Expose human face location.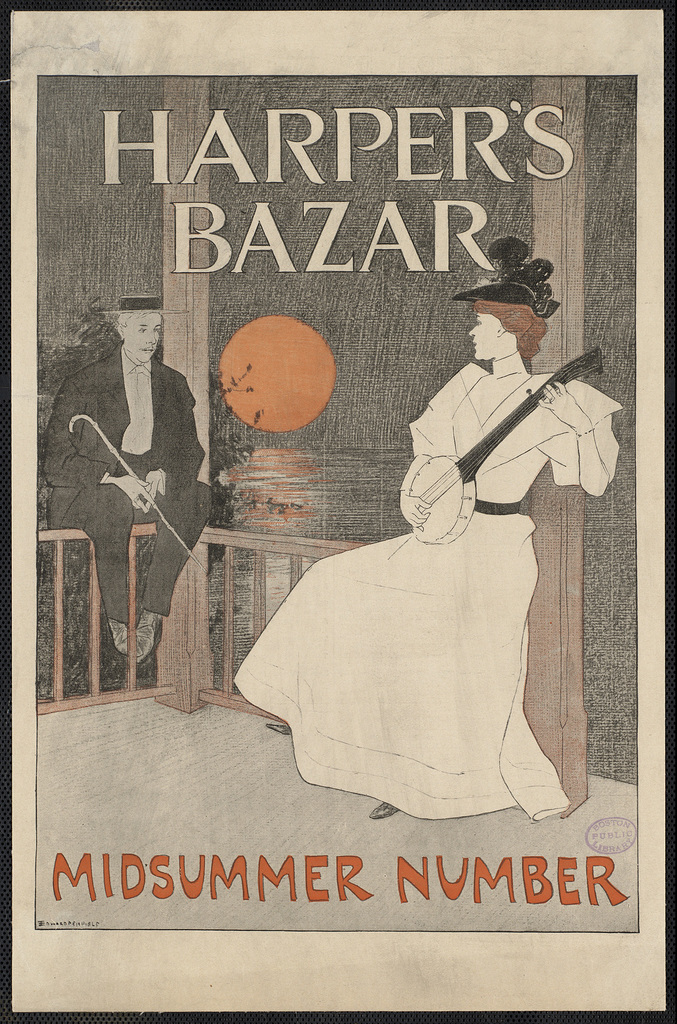
Exposed at <box>130,316,161,365</box>.
